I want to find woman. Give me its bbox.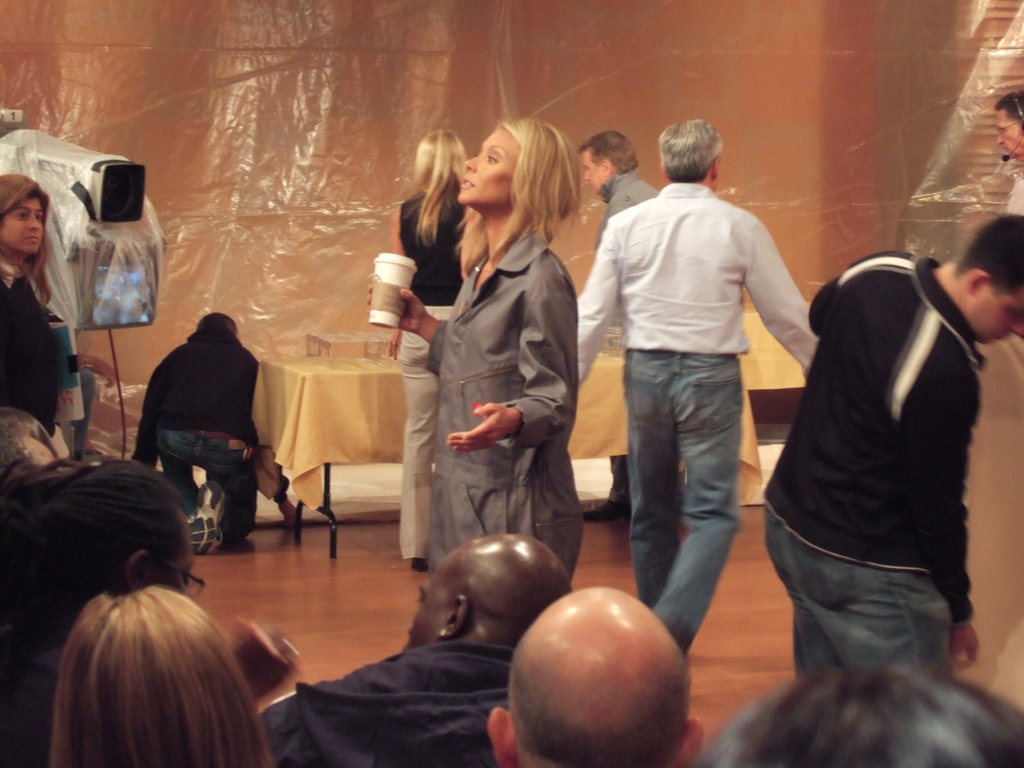
(399,124,479,577).
